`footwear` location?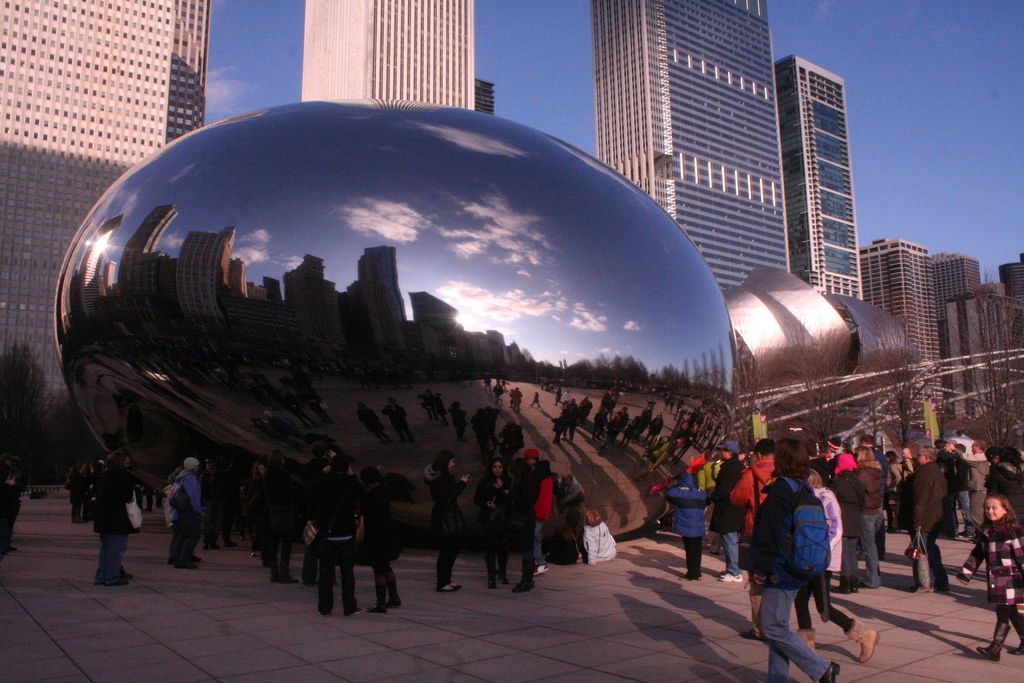
835/577/851/593
